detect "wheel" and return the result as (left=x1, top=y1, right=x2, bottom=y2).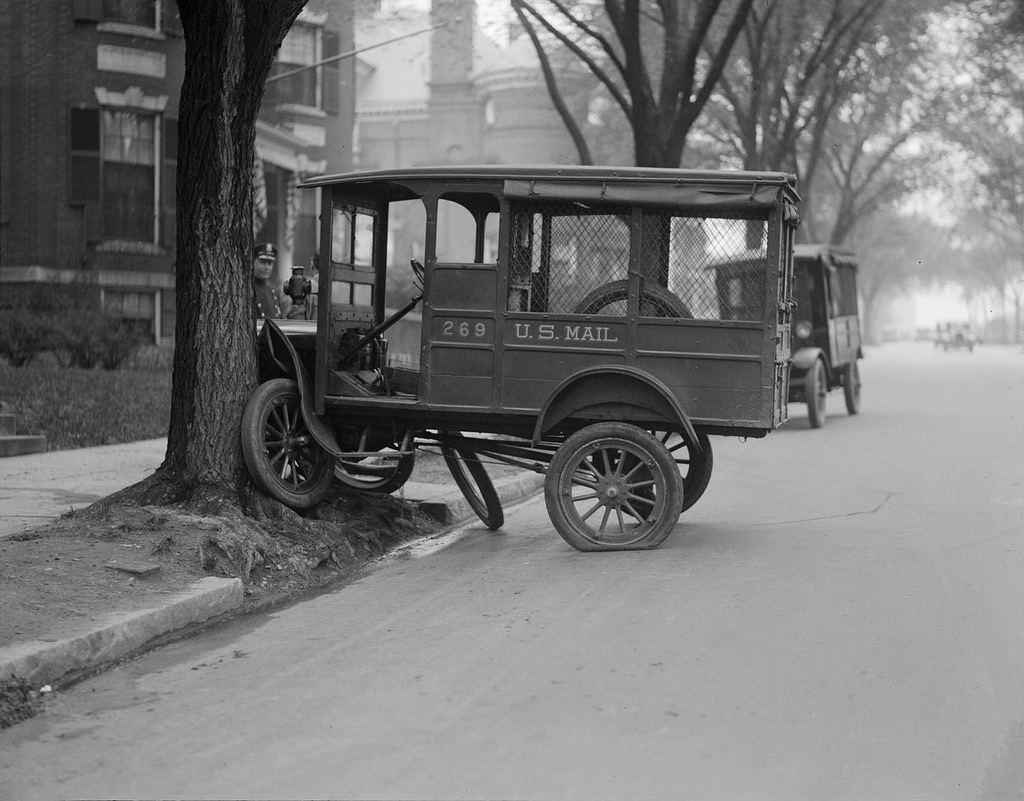
(left=237, top=377, right=337, bottom=511).
